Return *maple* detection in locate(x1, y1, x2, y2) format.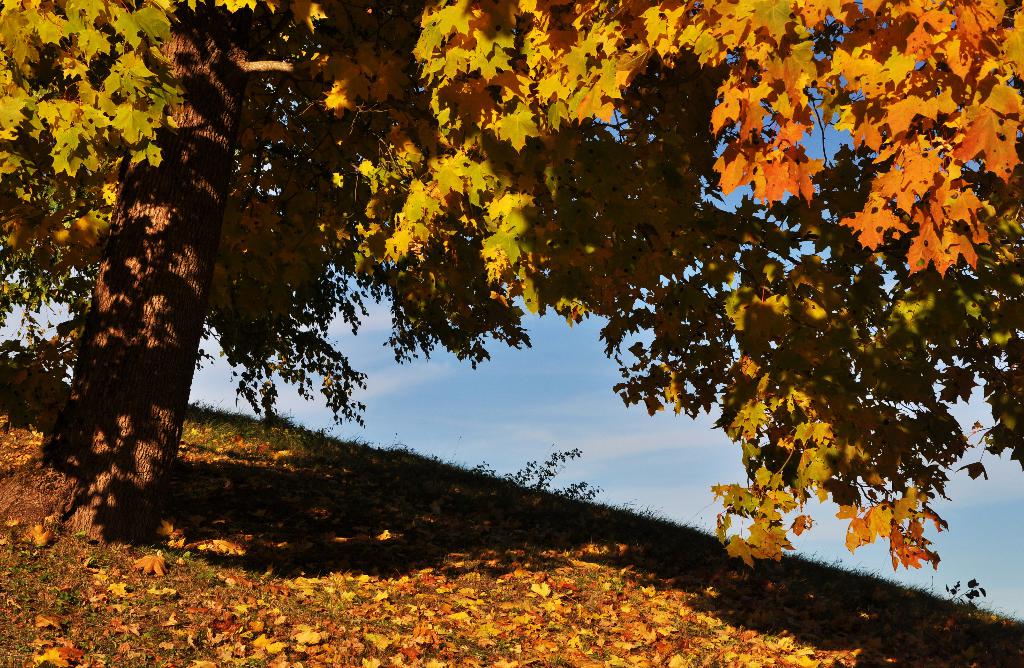
locate(724, 537, 756, 570).
